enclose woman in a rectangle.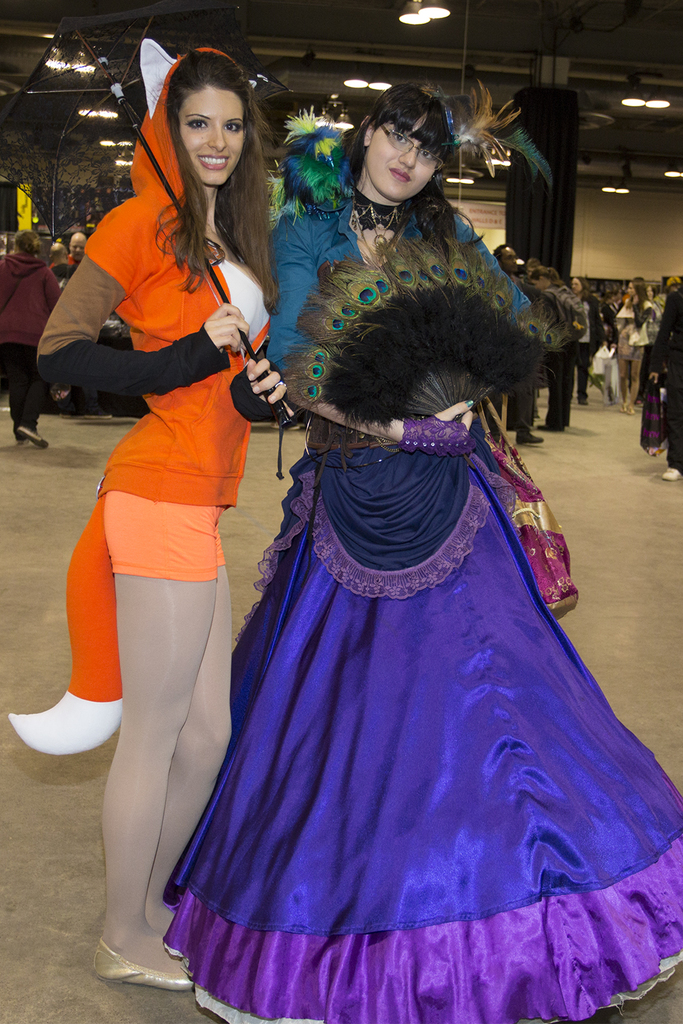
<bbox>571, 274, 607, 402</bbox>.
